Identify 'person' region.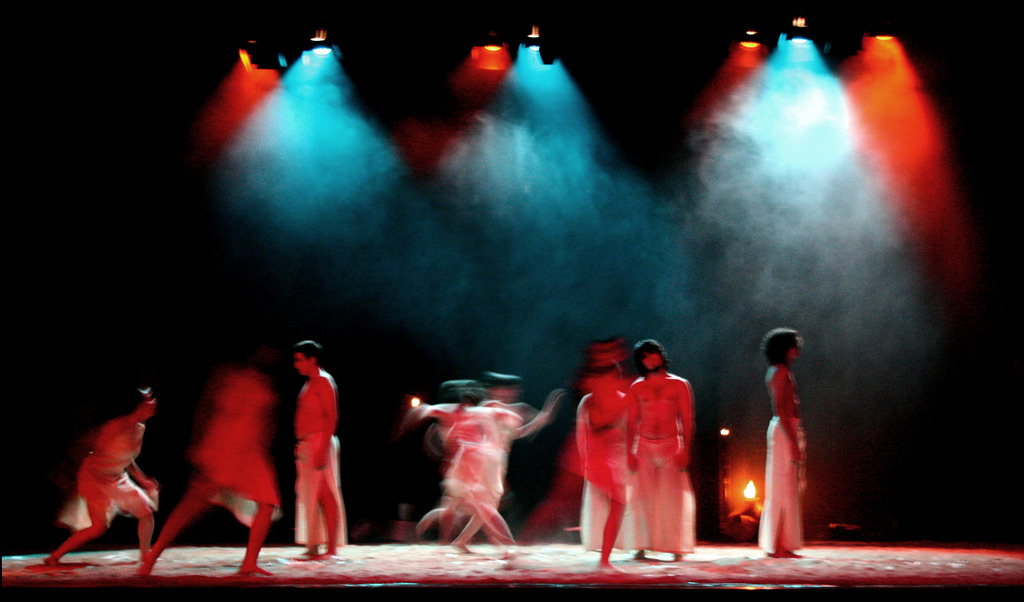
Region: (x1=37, y1=384, x2=171, y2=566).
